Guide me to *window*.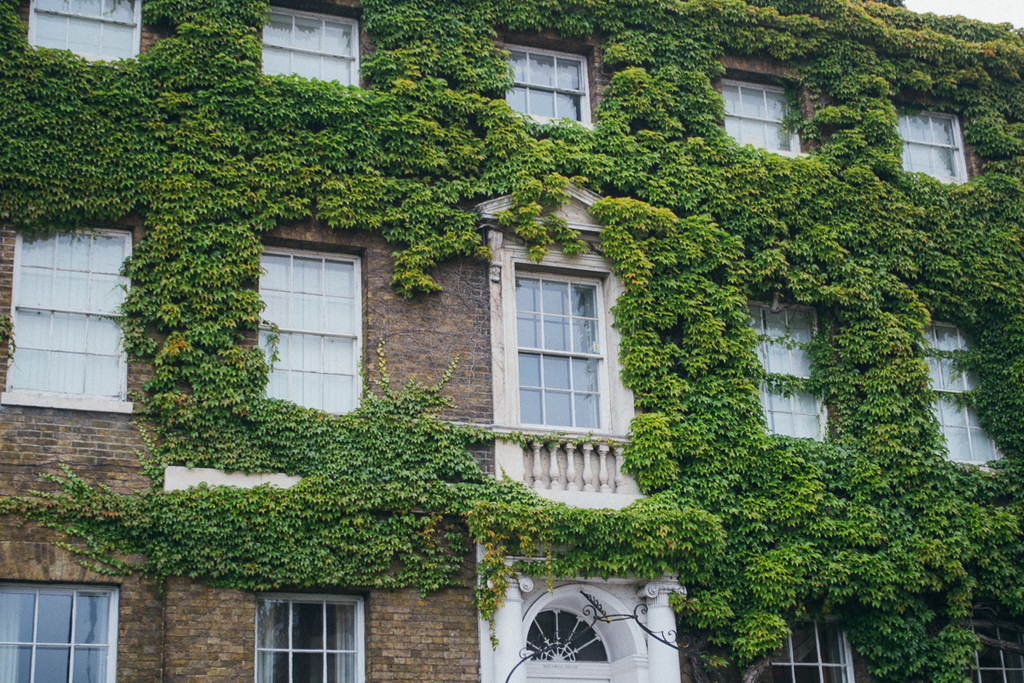
Guidance: box=[258, 236, 367, 412].
